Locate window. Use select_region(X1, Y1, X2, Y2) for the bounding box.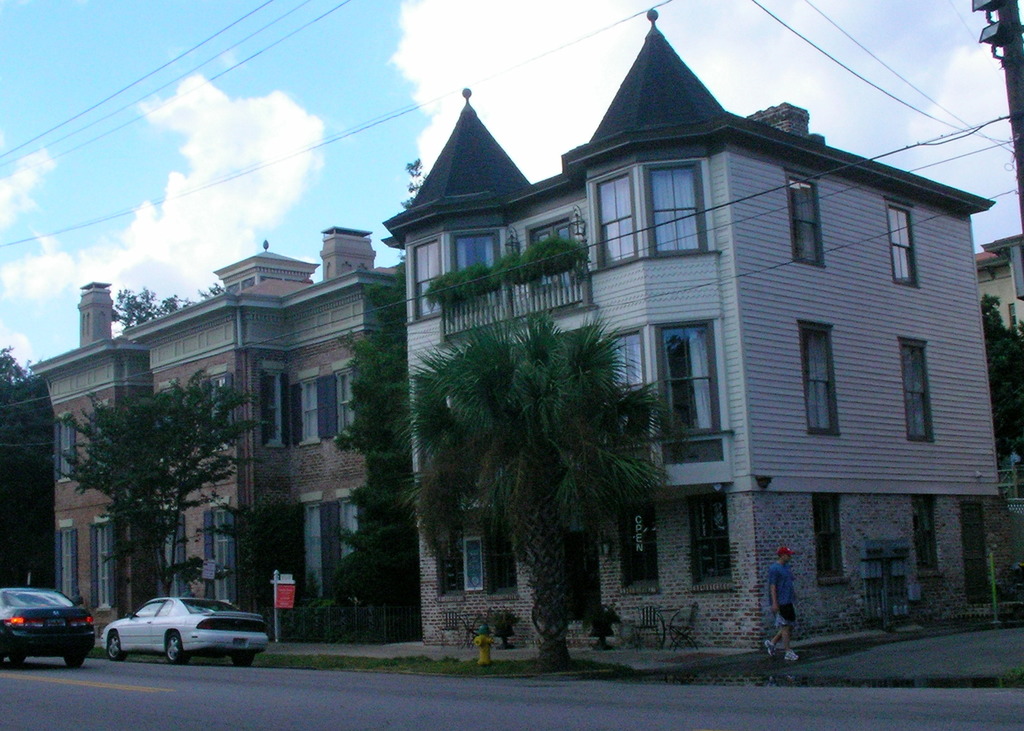
select_region(656, 316, 719, 462).
